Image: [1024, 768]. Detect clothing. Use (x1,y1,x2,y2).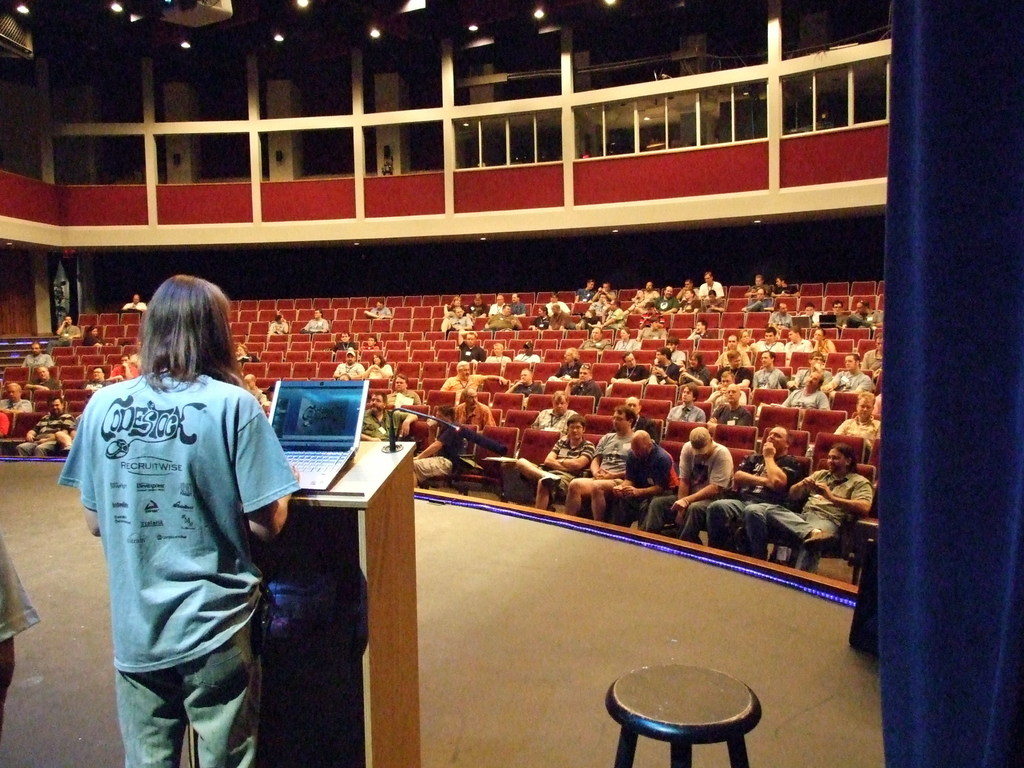
(614,340,634,352).
